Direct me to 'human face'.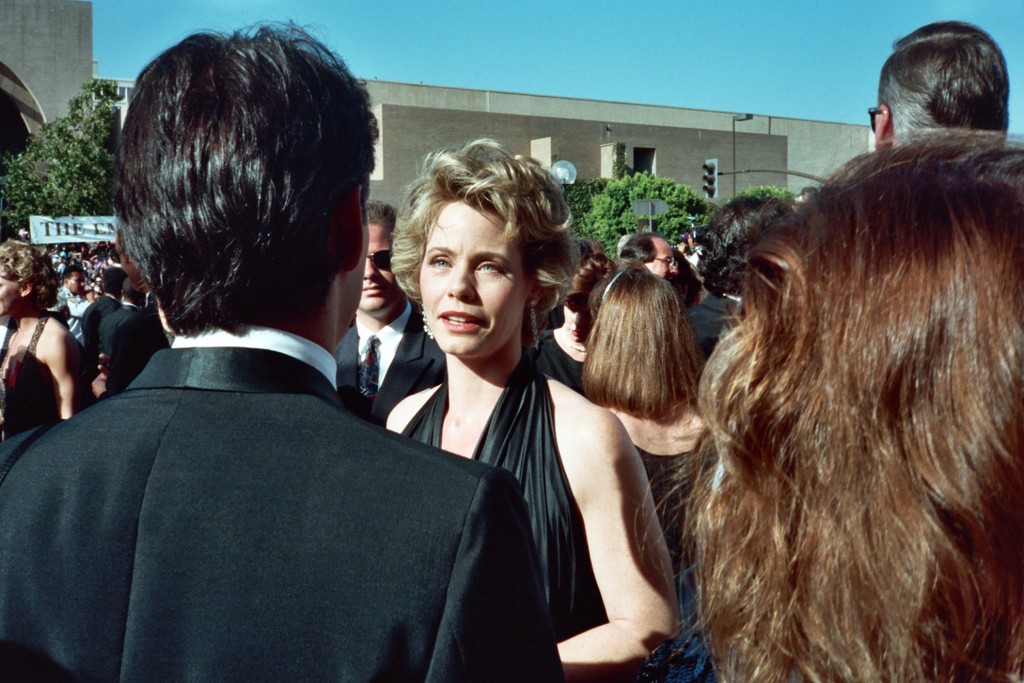
Direction: {"x1": 423, "y1": 195, "x2": 536, "y2": 363}.
